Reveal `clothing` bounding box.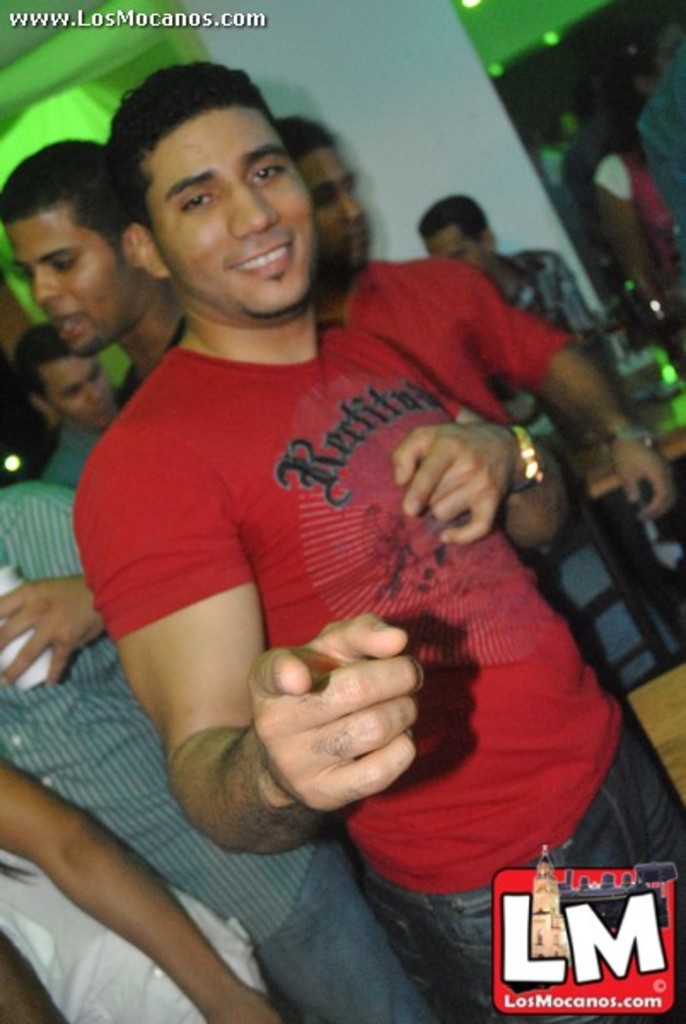
Revealed: left=637, top=51, right=684, bottom=220.
